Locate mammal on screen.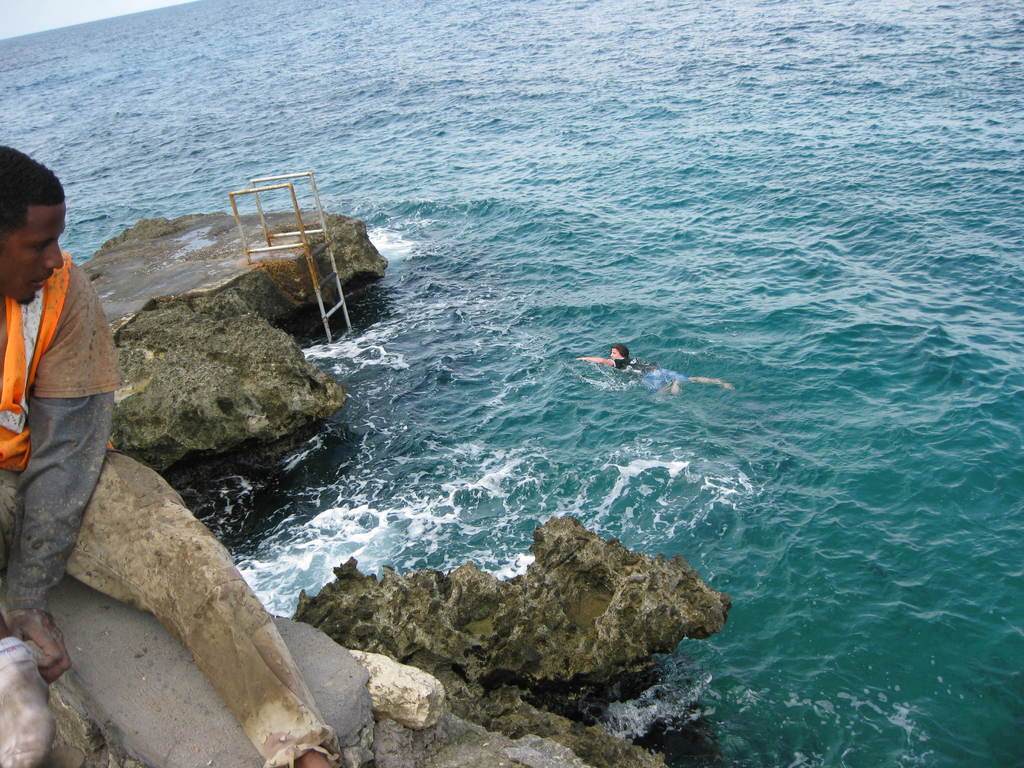
On screen at rect(0, 156, 165, 637).
